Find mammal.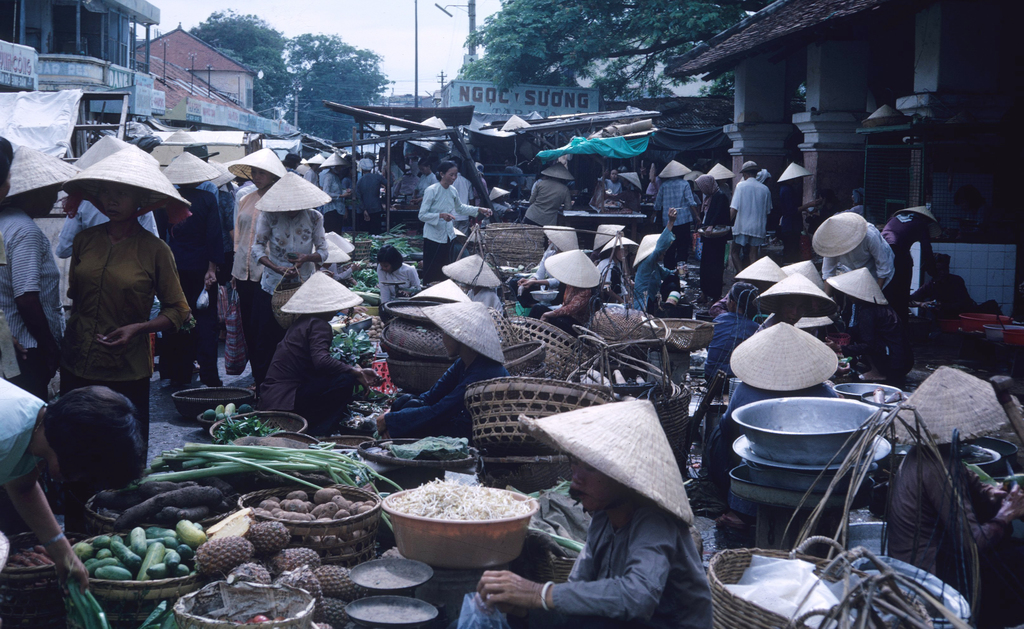
(686, 170, 698, 179).
